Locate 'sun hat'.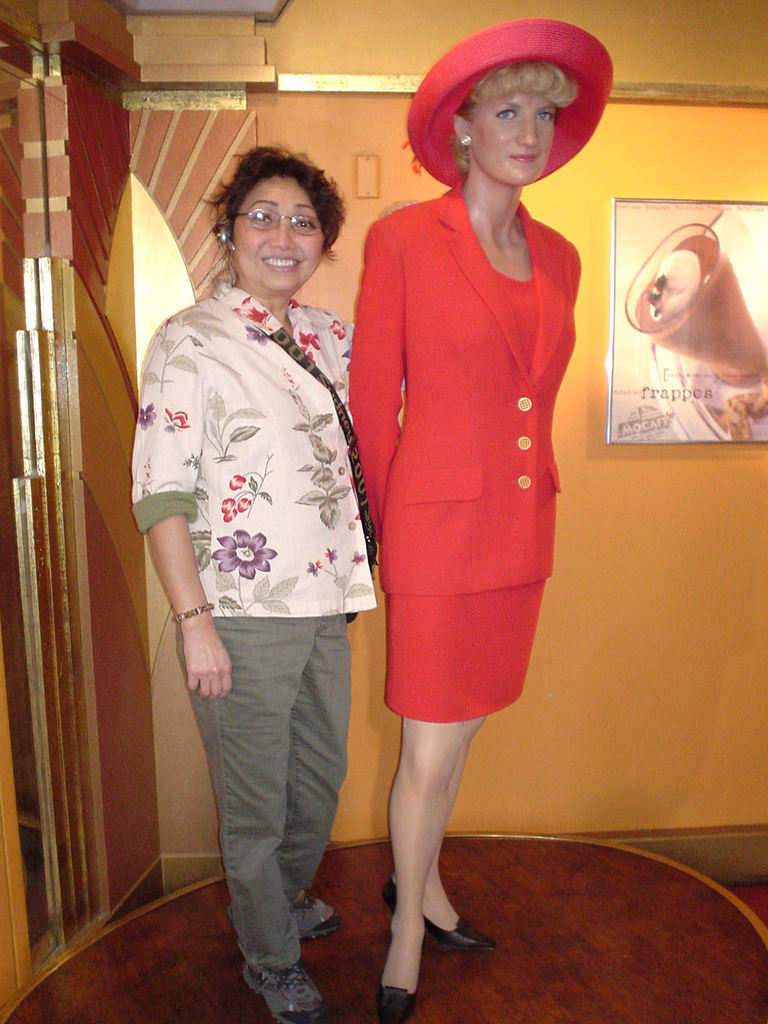
Bounding box: detection(406, 22, 614, 193).
